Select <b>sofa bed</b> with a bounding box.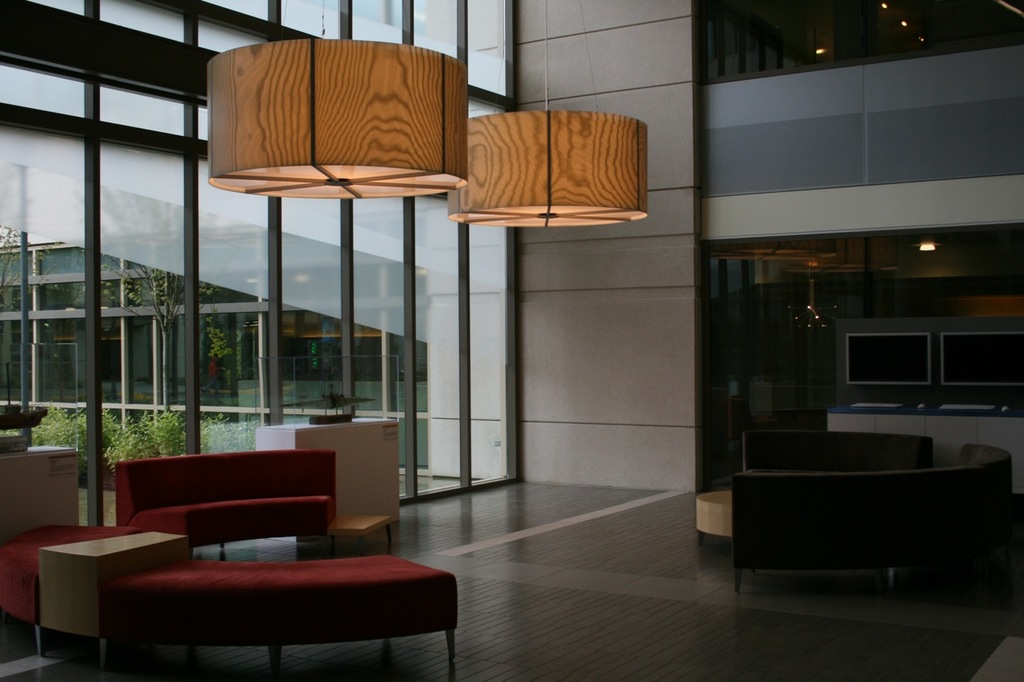
pyautogui.locateOnScreen(2, 517, 458, 681).
